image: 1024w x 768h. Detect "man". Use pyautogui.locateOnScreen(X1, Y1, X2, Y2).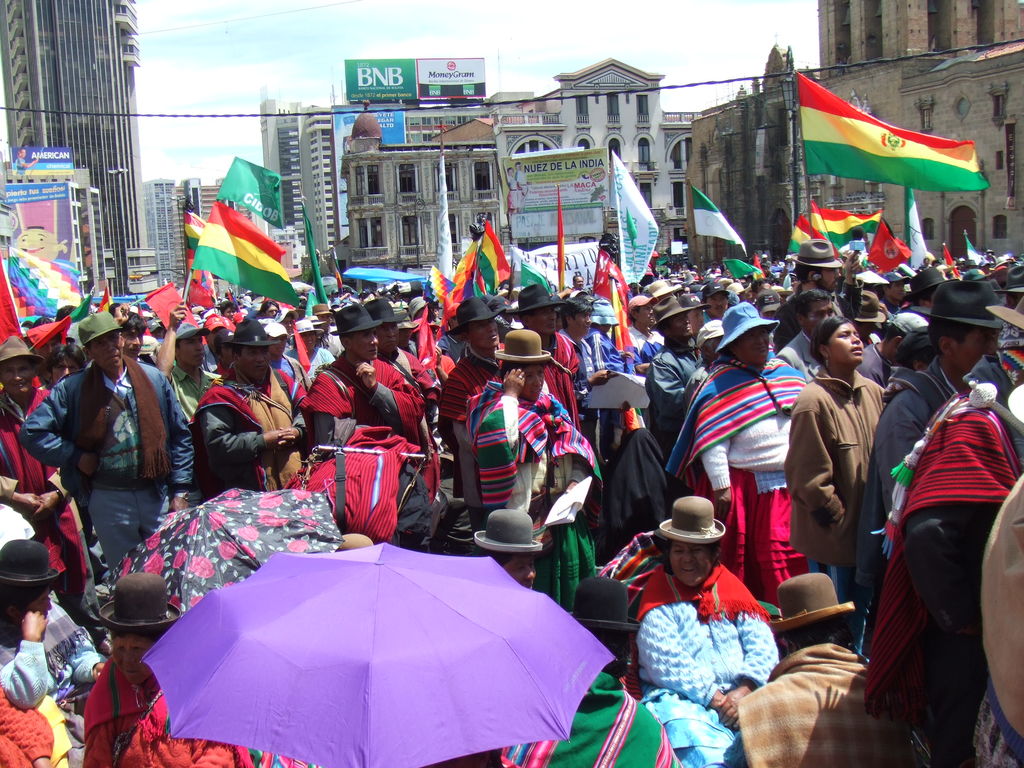
pyautogui.locateOnScreen(189, 315, 307, 492).
